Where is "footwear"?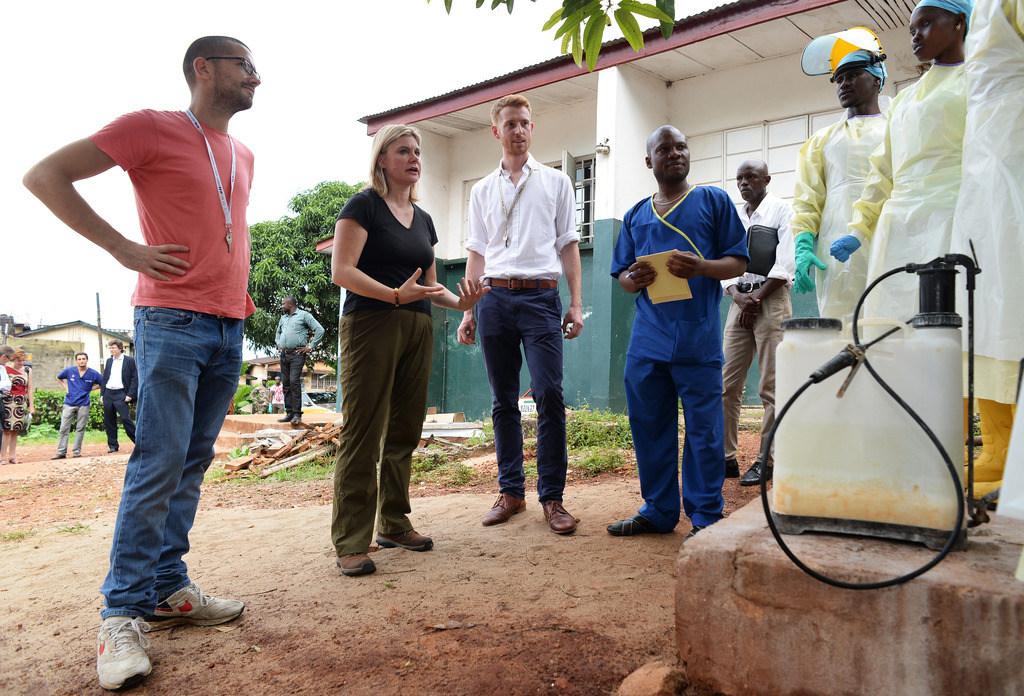
l=78, t=610, r=142, b=690.
